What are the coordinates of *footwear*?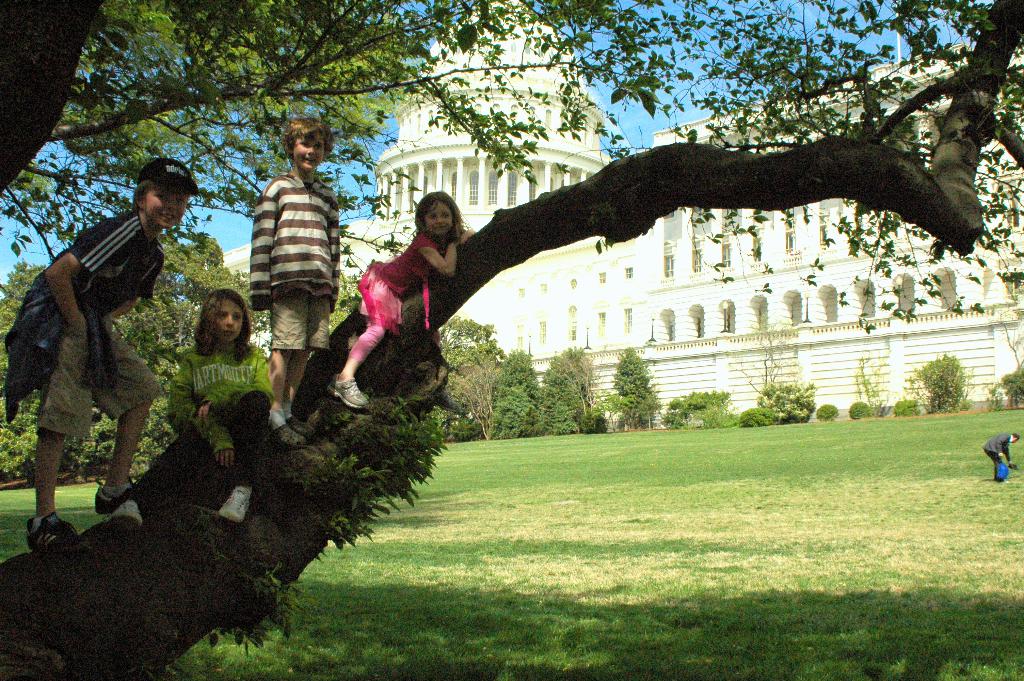
bbox=(105, 500, 143, 534).
